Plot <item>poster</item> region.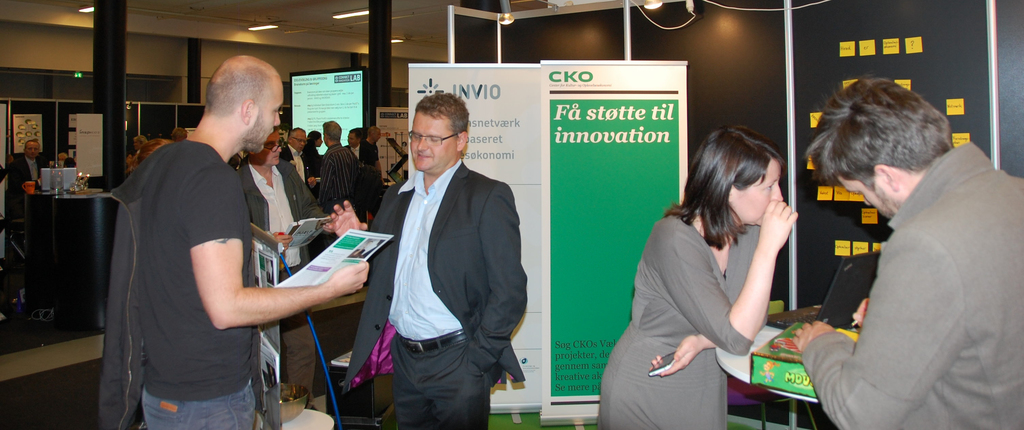
Plotted at detection(407, 68, 543, 402).
